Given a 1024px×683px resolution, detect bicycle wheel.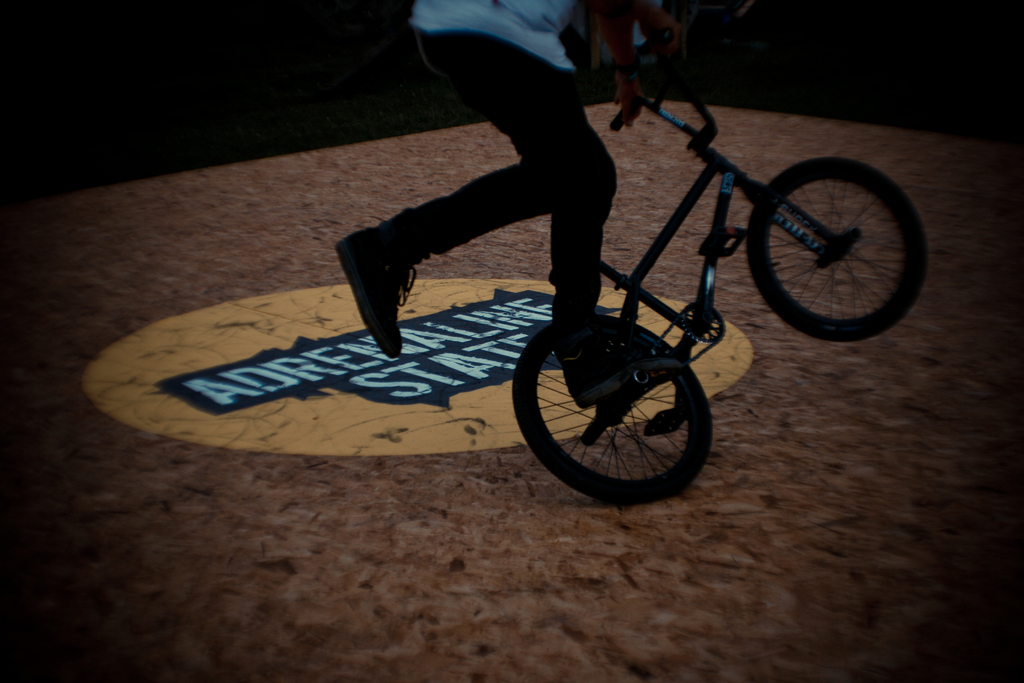
506 324 707 499.
